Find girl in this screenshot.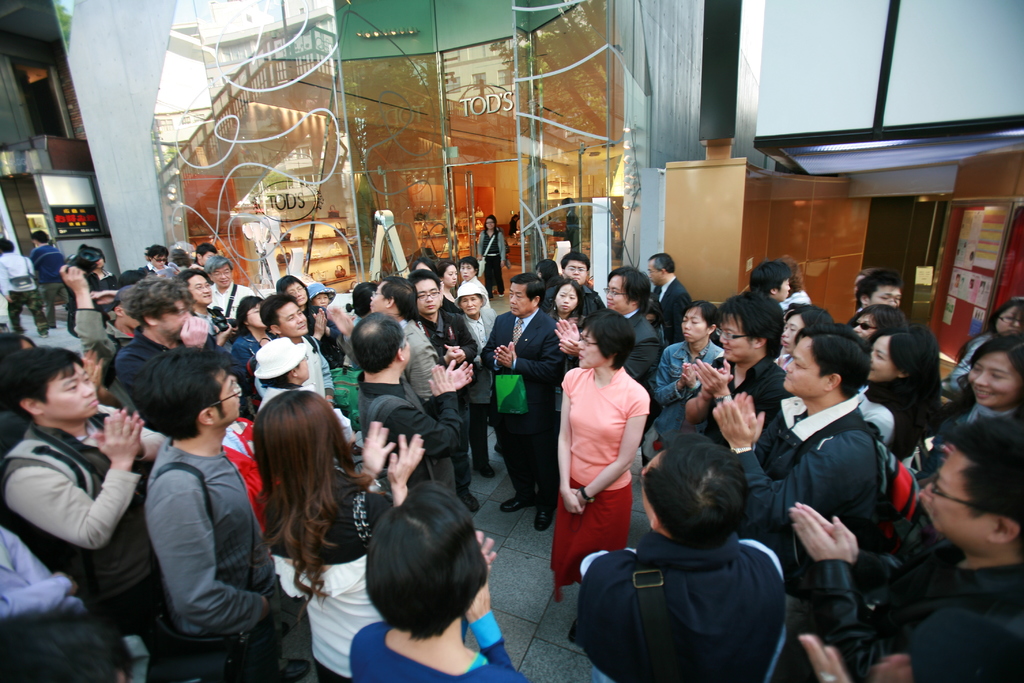
The bounding box for girl is [left=550, top=304, right=653, bottom=600].
